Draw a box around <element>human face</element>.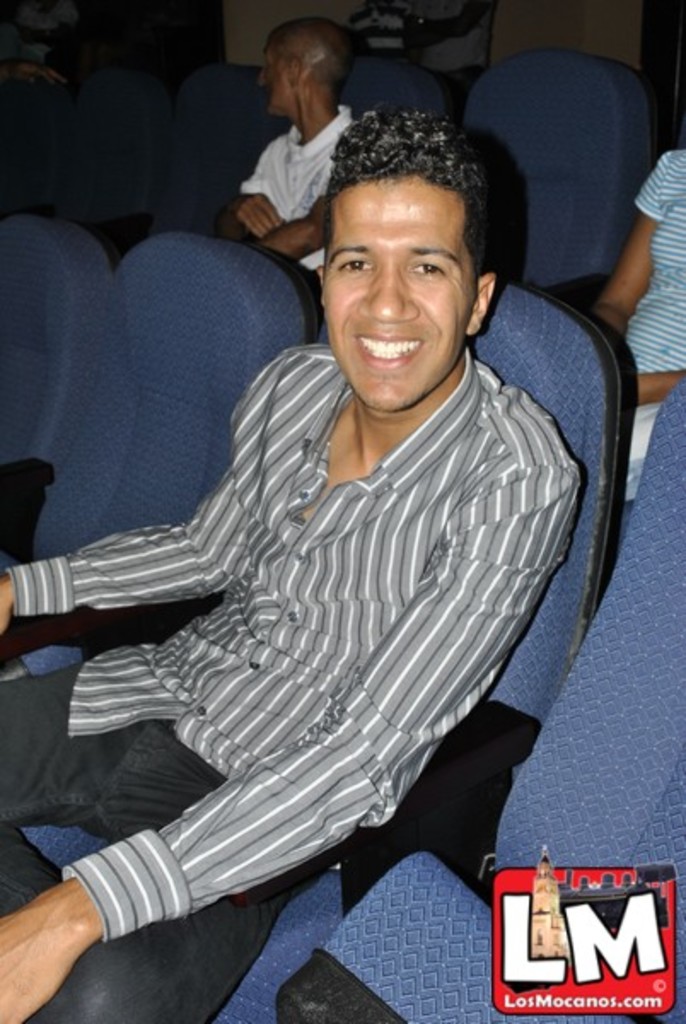
[left=323, top=177, right=474, bottom=408].
